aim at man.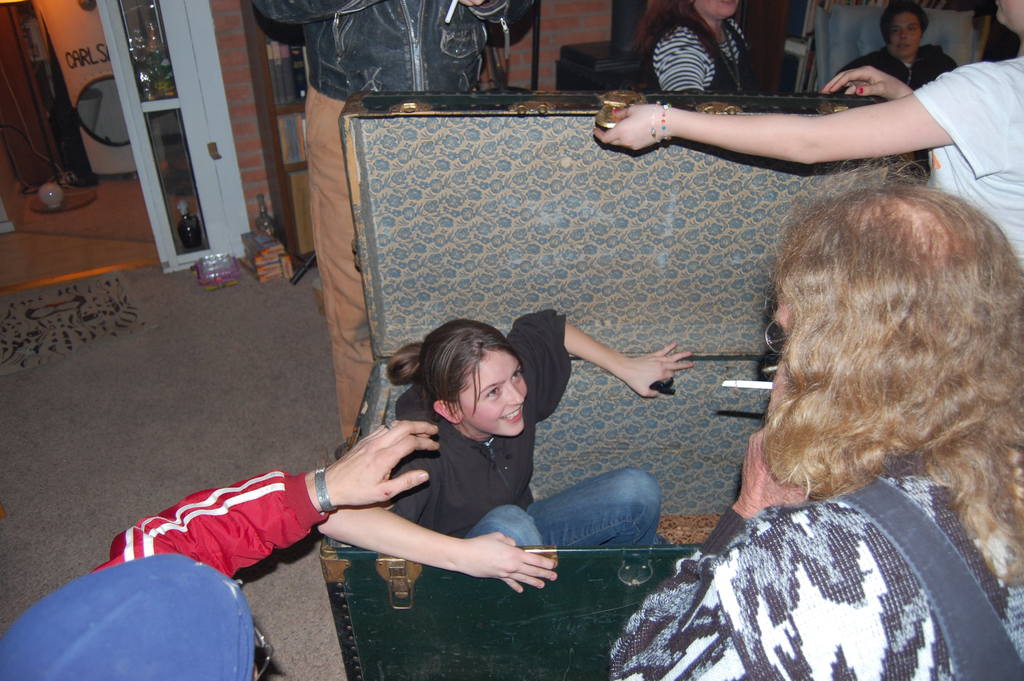
Aimed at [621, 168, 1023, 676].
